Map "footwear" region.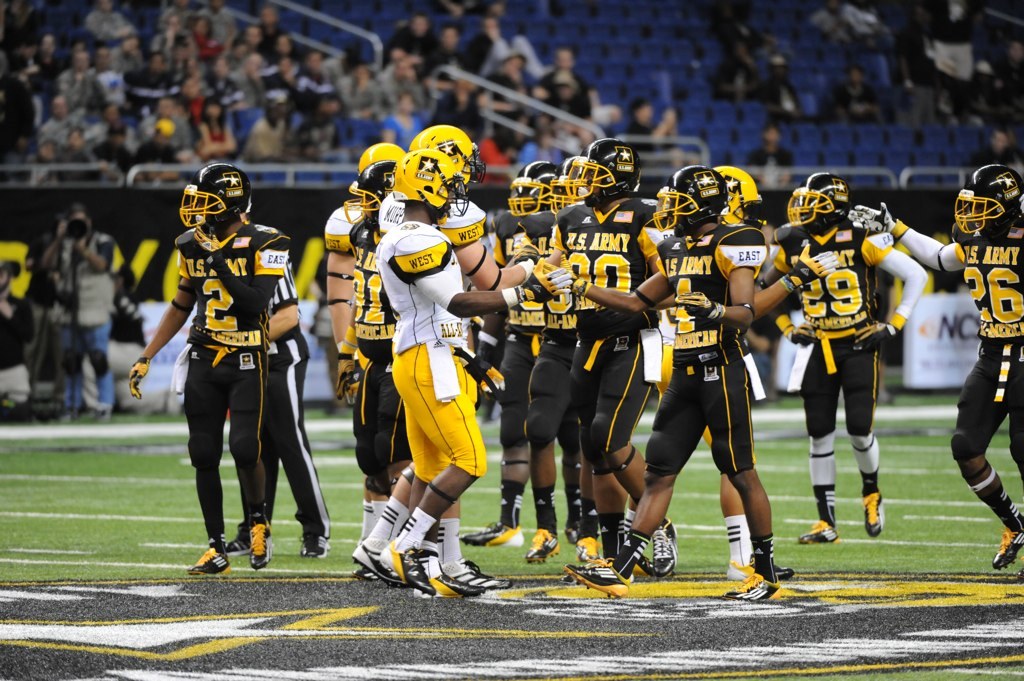
Mapped to (605,532,641,584).
